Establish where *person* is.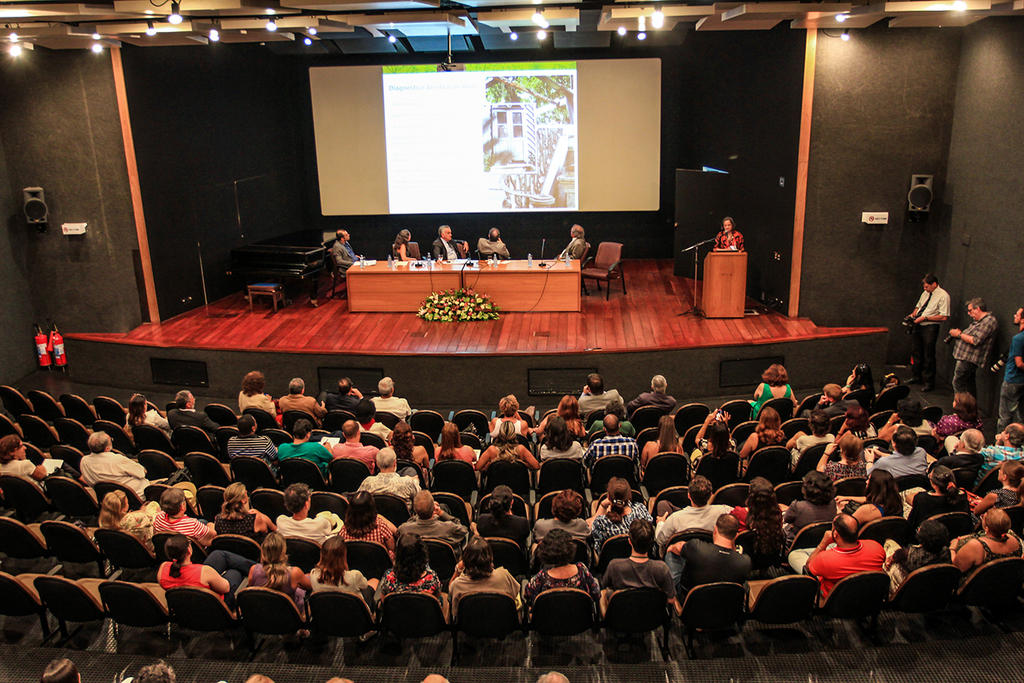
Established at [430,418,477,472].
